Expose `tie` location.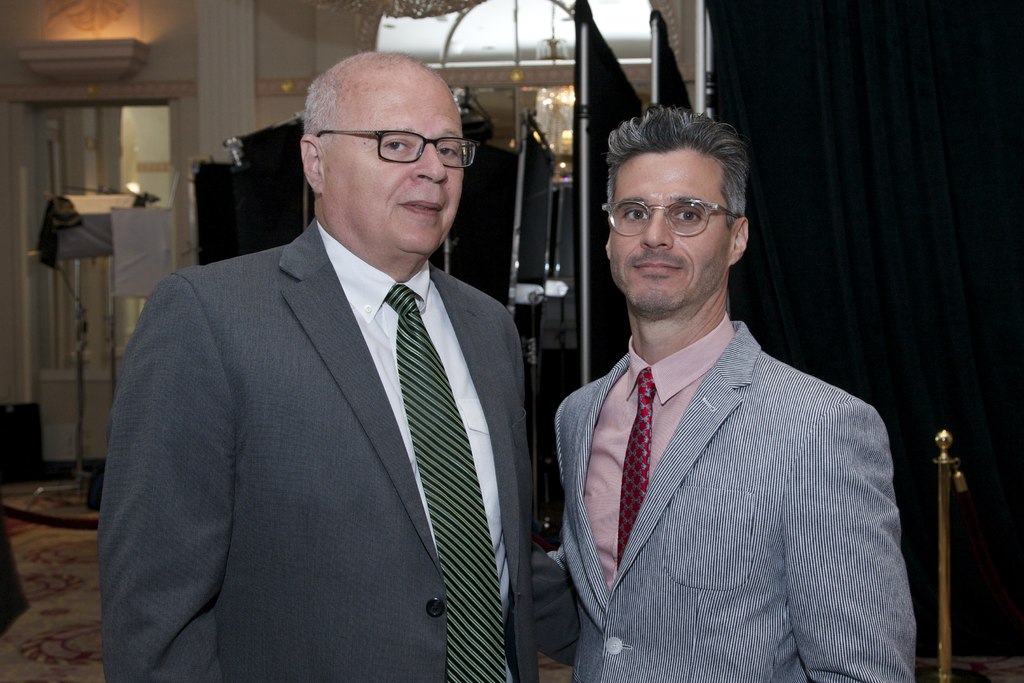
Exposed at crop(619, 366, 653, 566).
